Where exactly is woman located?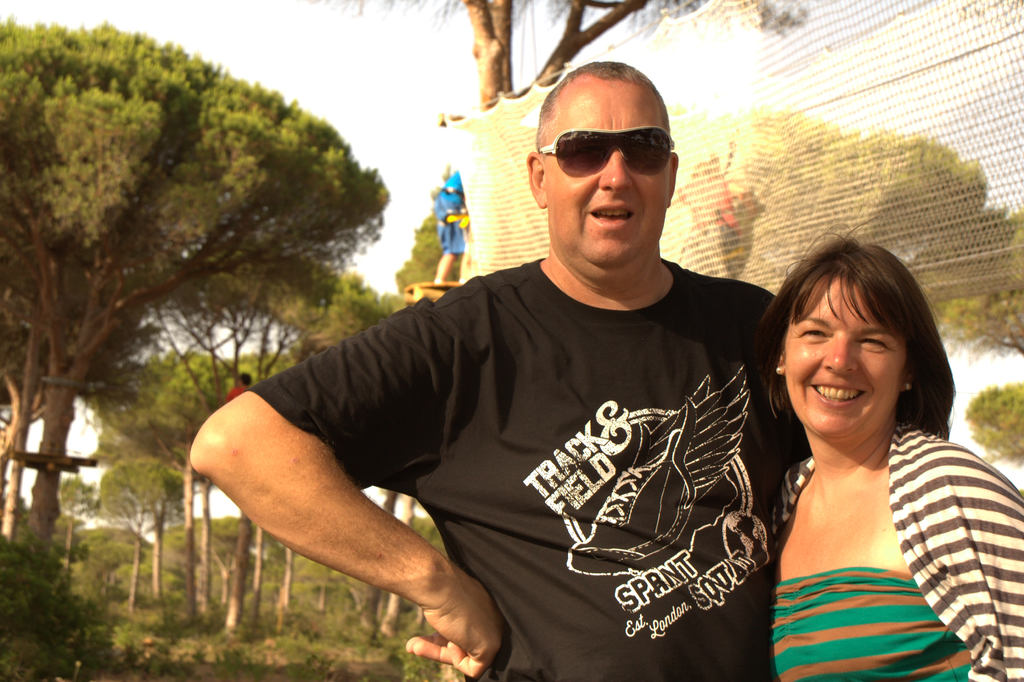
Its bounding box is x1=723, y1=215, x2=1002, y2=681.
